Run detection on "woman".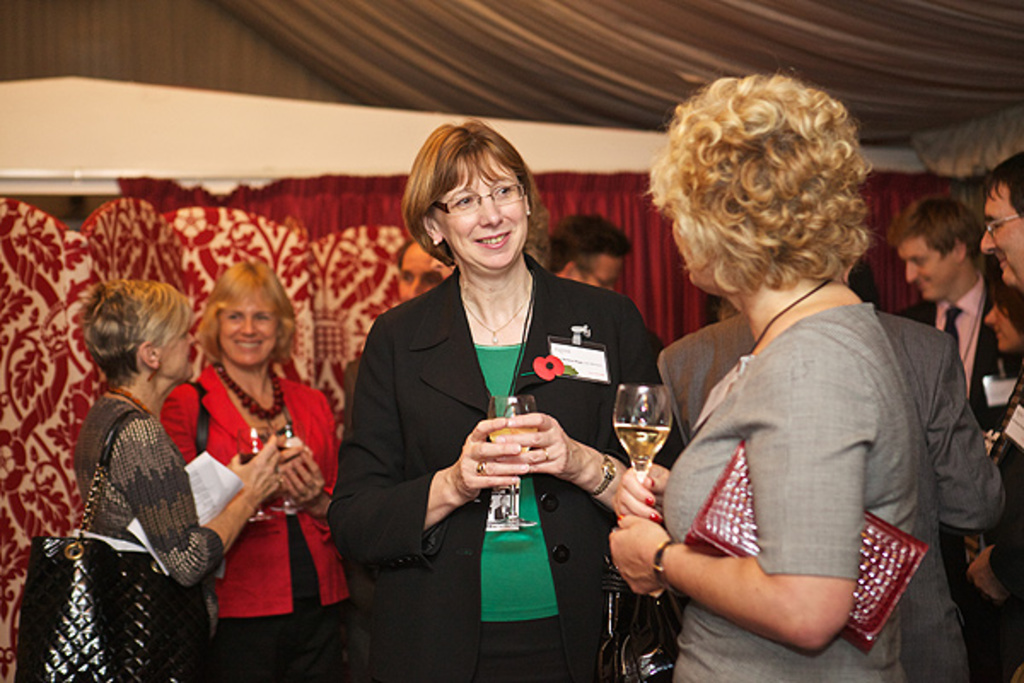
Result: 604/67/932/681.
